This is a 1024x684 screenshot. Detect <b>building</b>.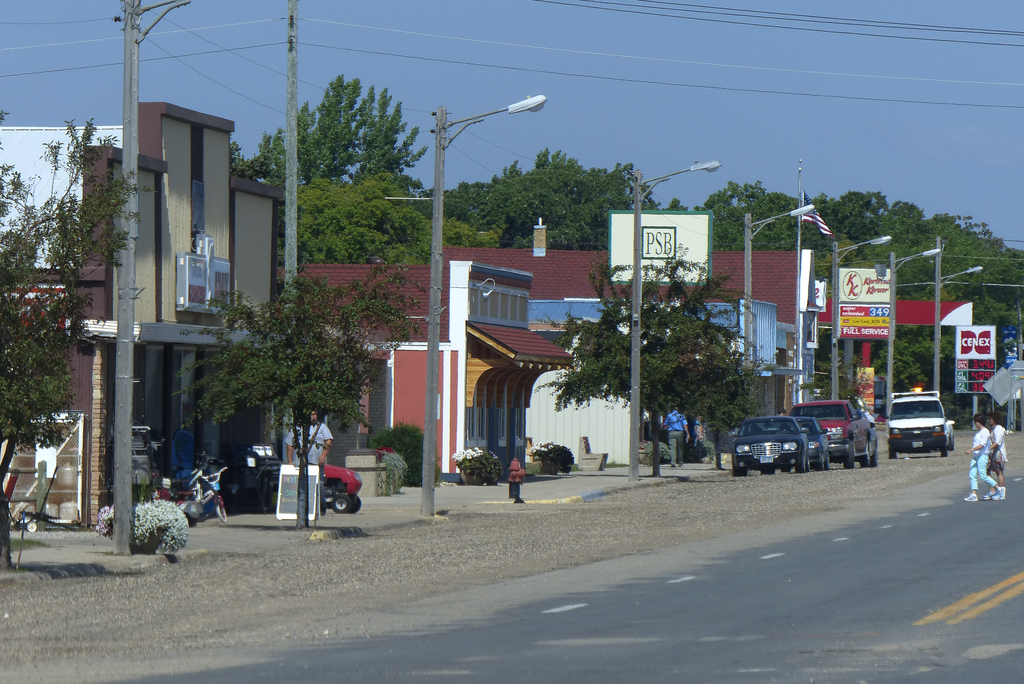
{"left": 439, "top": 215, "right": 820, "bottom": 410}.
